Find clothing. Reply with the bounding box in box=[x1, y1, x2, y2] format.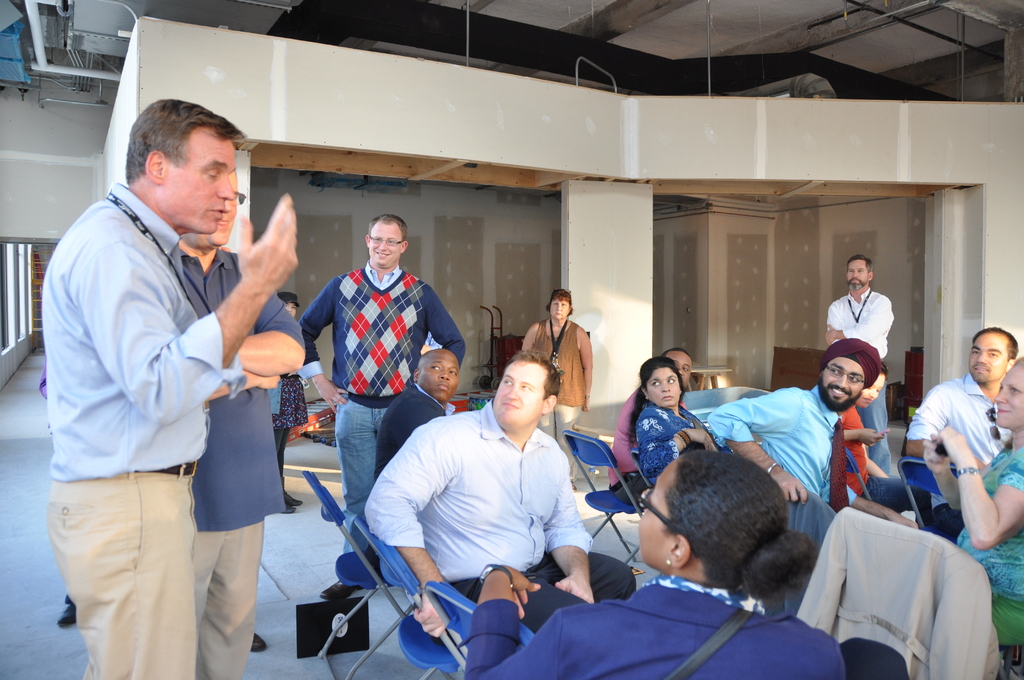
box=[465, 569, 851, 679].
